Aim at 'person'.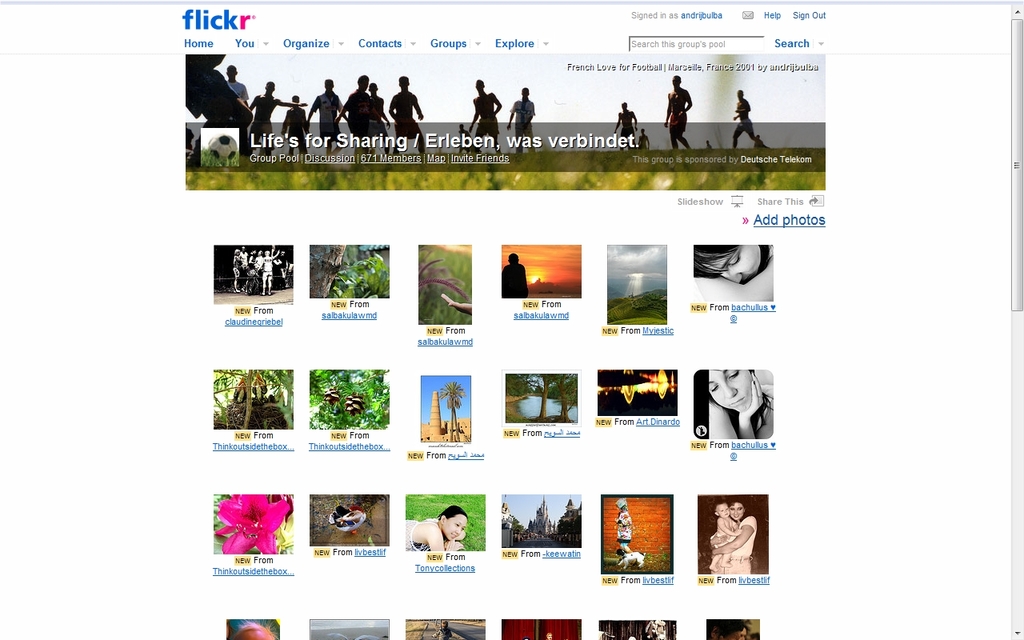
Aimed at rect(546, 633, 553, 639).
